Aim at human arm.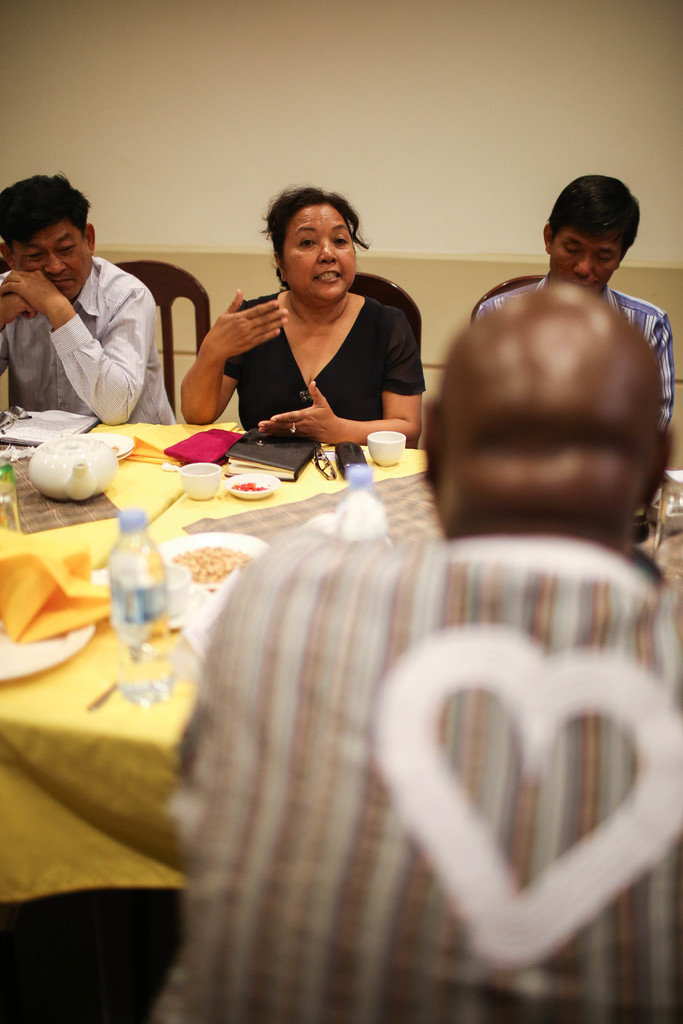
Aimed at (left=176, top=307, right=231, bottom=420).
